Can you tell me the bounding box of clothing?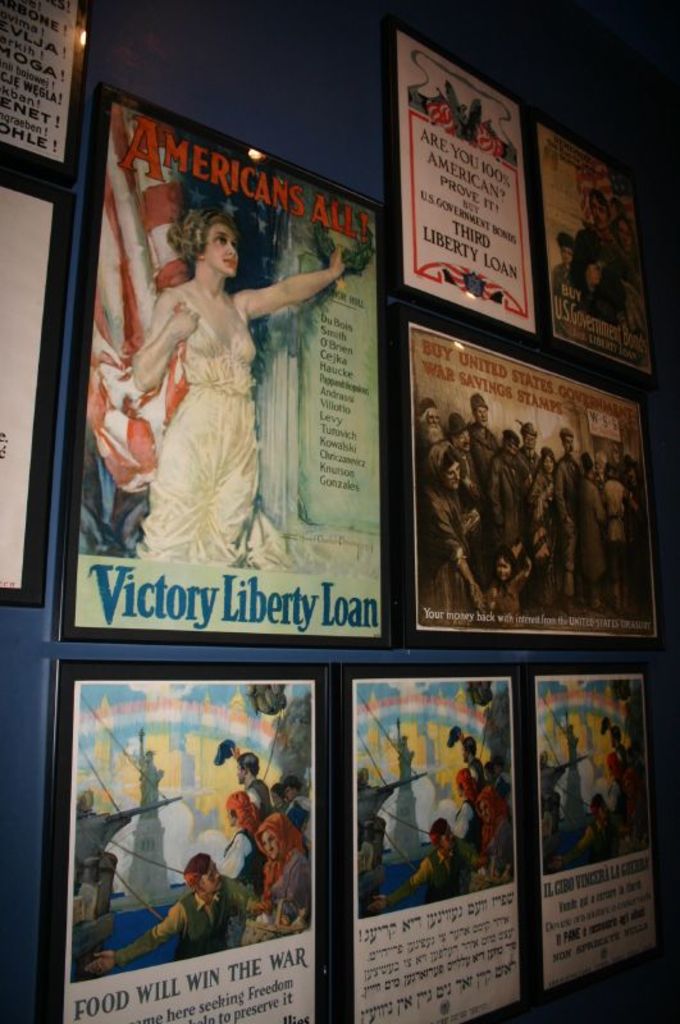
{"x1": 611, "y1": 748, "x2": 631, "y2": 809}.
